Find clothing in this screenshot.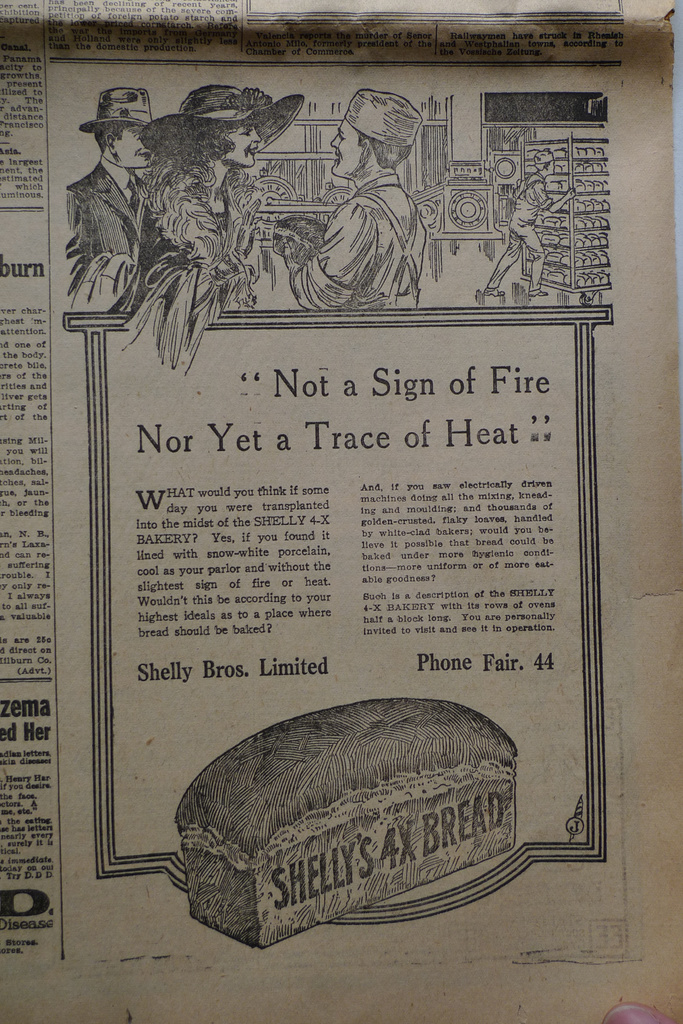
The bounding box for clothing is x1=488 y1=174 x2=557 y2=295.
